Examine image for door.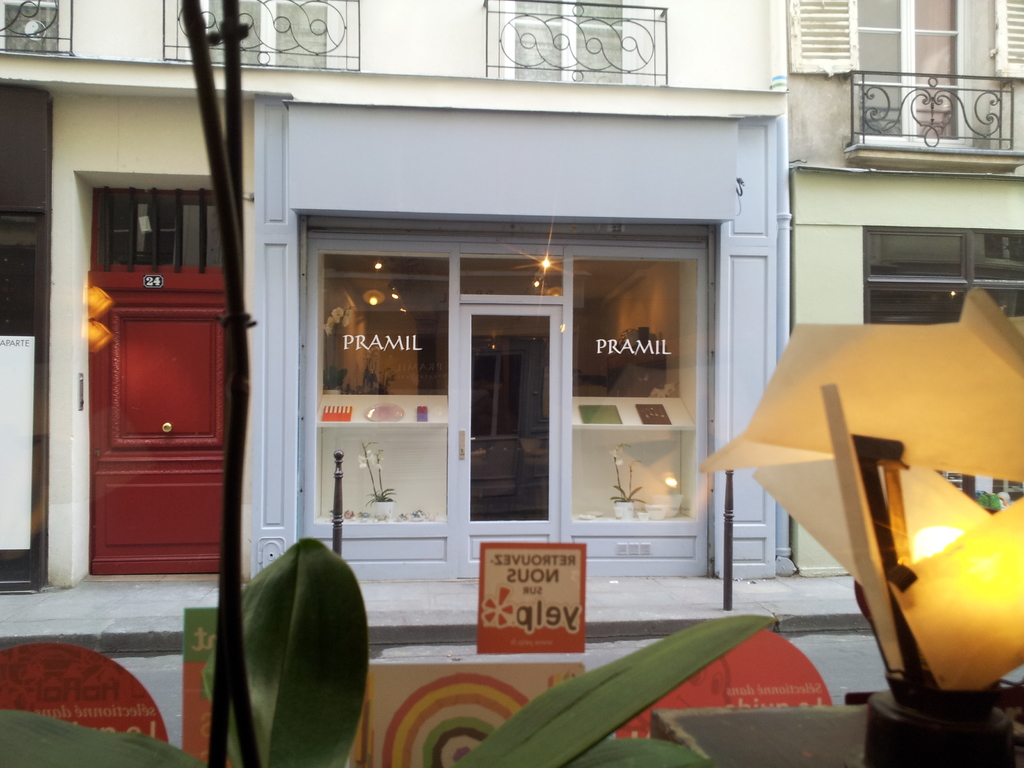
Examination result: (456, 302, 565, 580).
